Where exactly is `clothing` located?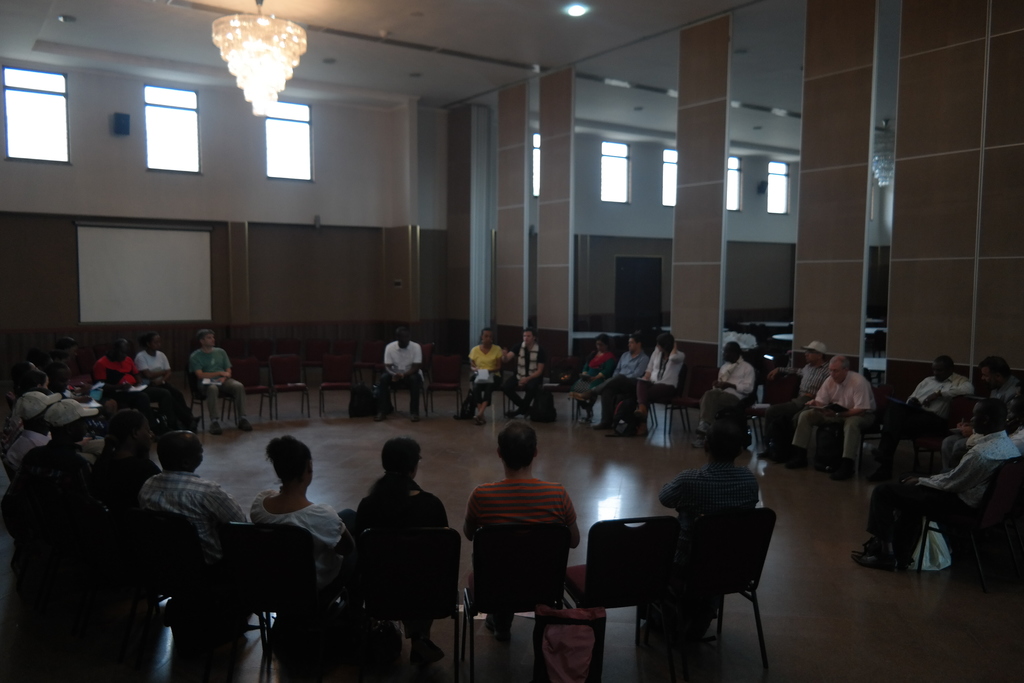
Its bounding box is l=189, t=350, r=245, b=425.
